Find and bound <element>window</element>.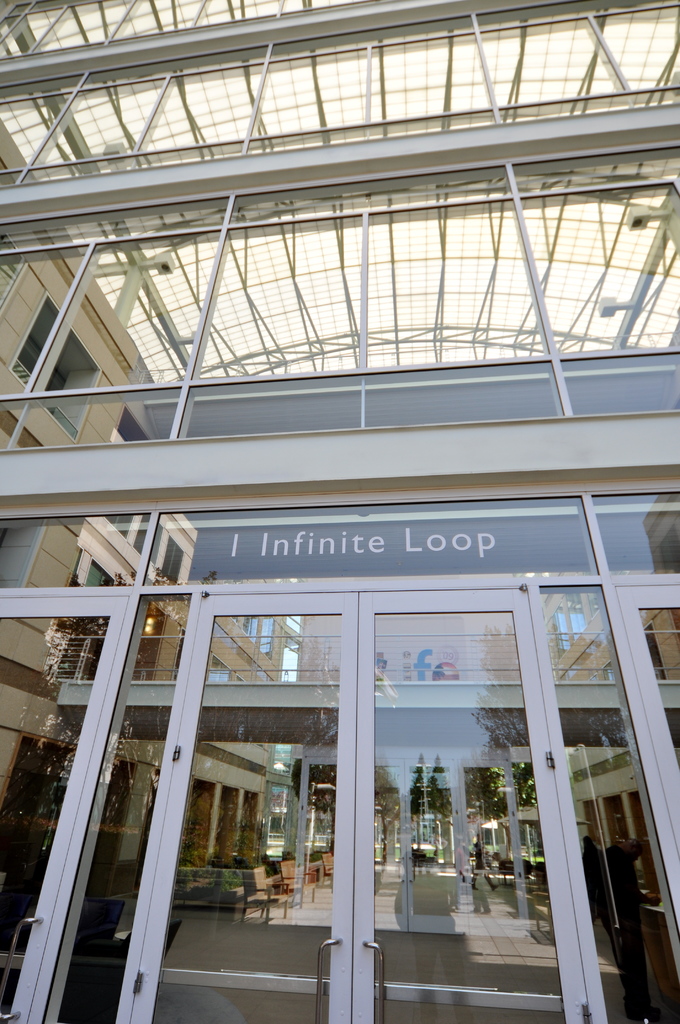
Bound: {"left": 87, "top": 570, "right": 115, "bottom": 591}.
